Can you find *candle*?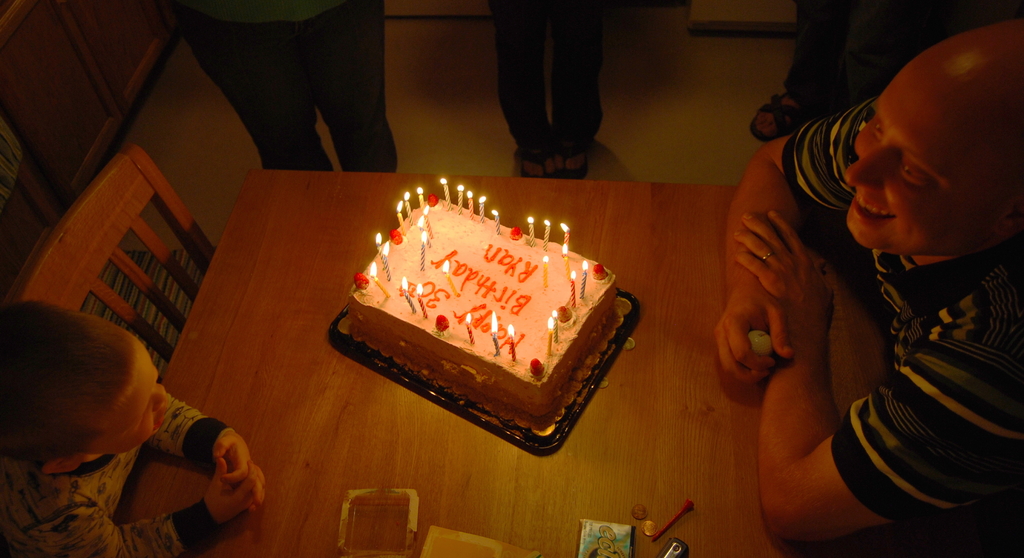
Yes, bounding box: box=[418, 286, 429, 317].
